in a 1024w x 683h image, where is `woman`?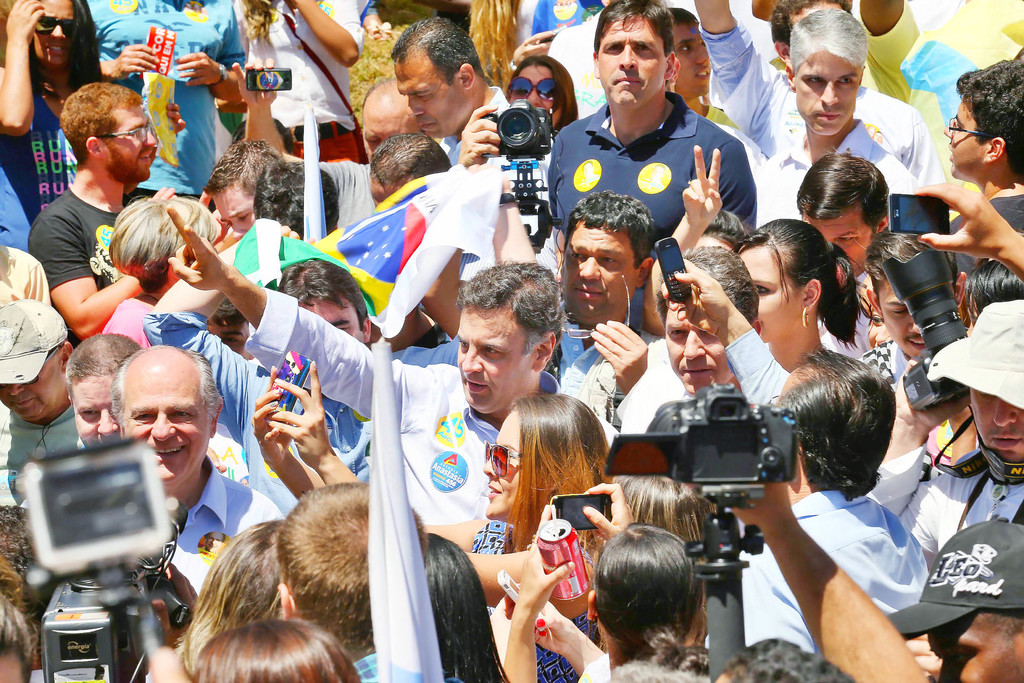
x1=472 y1=404 x2=609 y2=682.
